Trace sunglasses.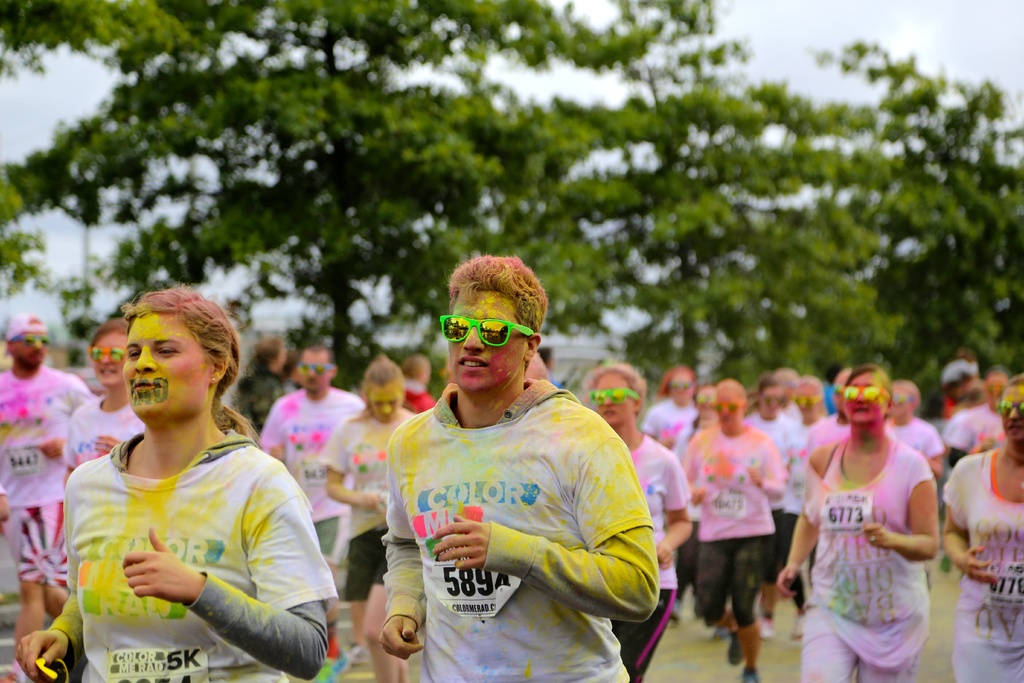
Traced to 88/349/127/363.
